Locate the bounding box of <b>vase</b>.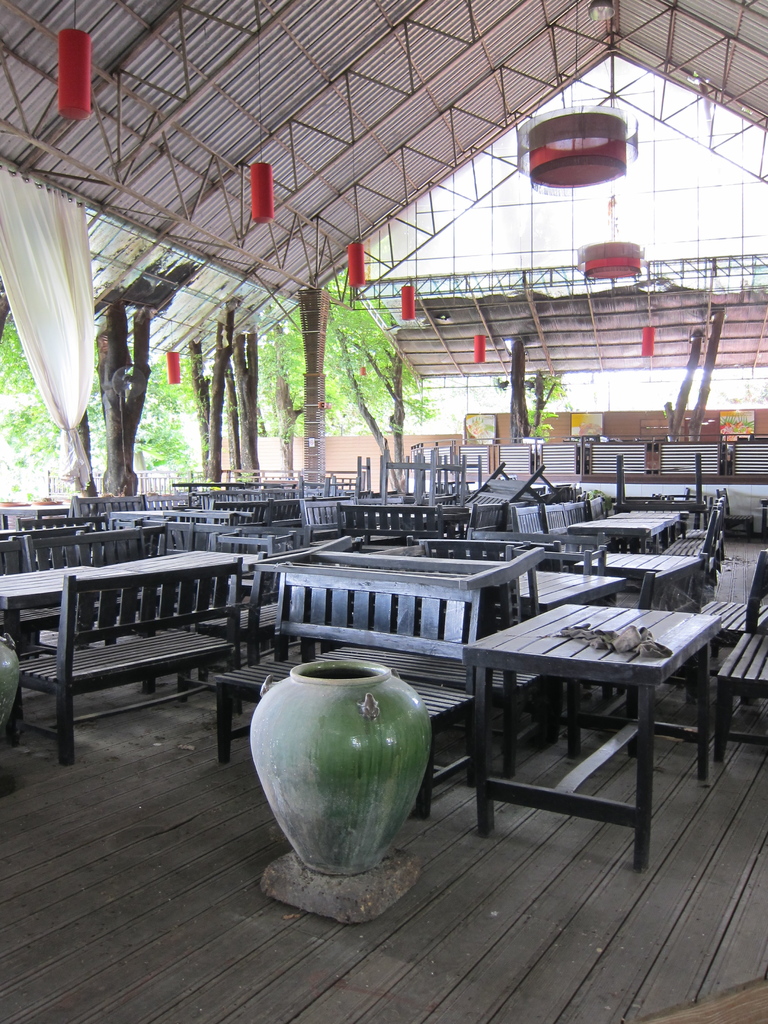
Bounding box: 248, 653, 433, 876.
